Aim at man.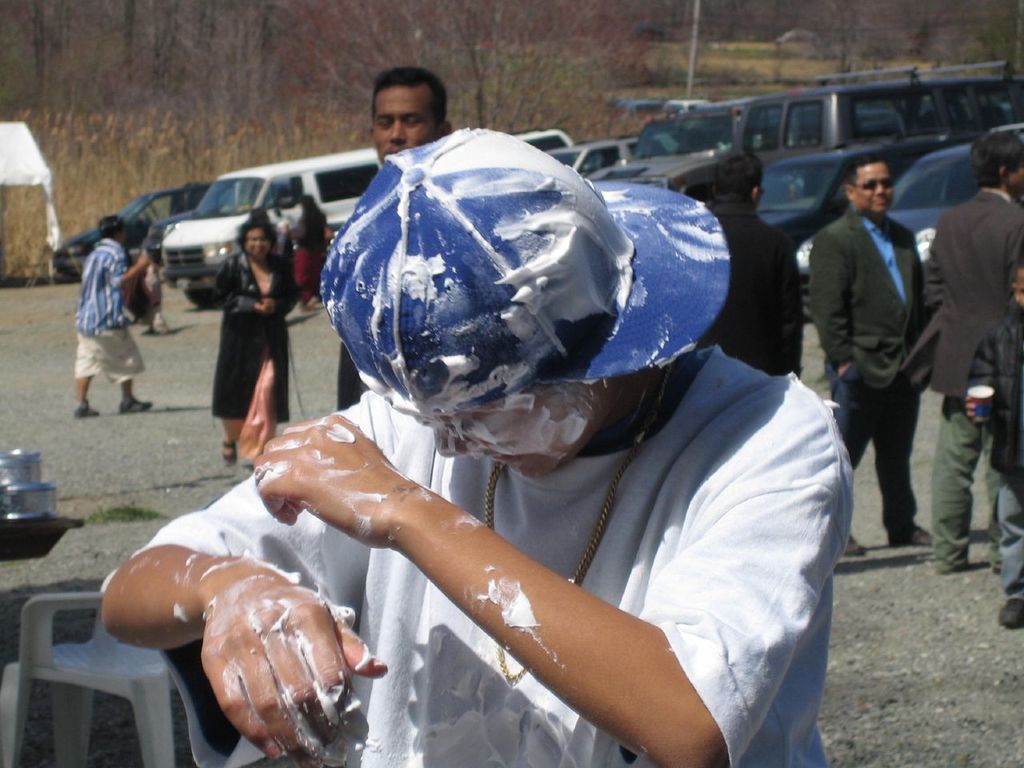
Aimed at x1=98 y1=130 x2=854 y2=767.
